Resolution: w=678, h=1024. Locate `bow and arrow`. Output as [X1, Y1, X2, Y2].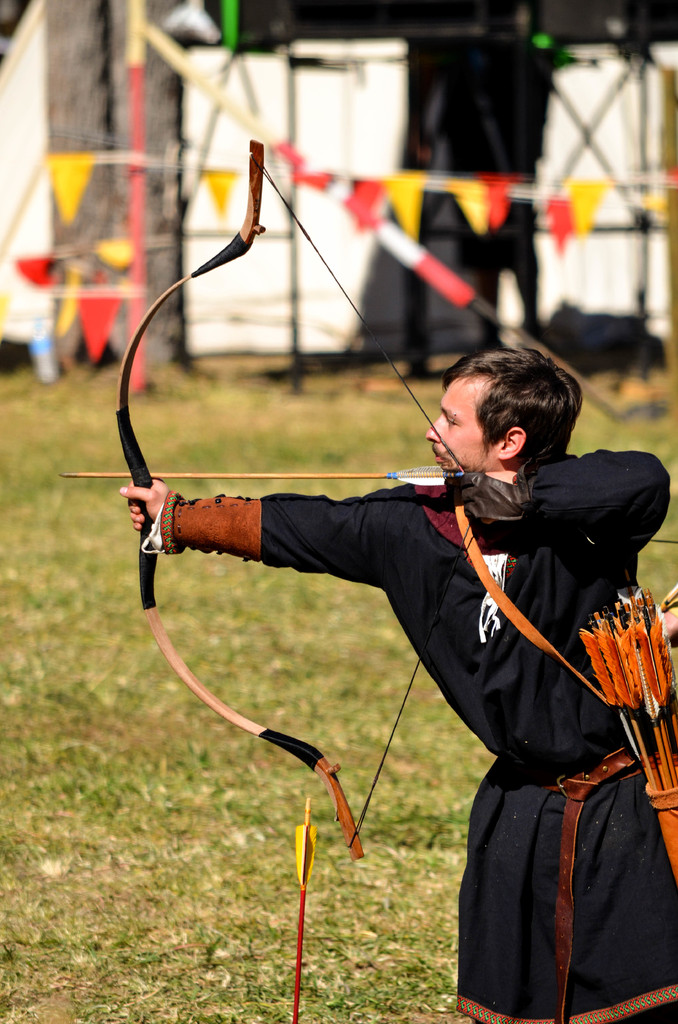
[291, 804, 315, 1023].
